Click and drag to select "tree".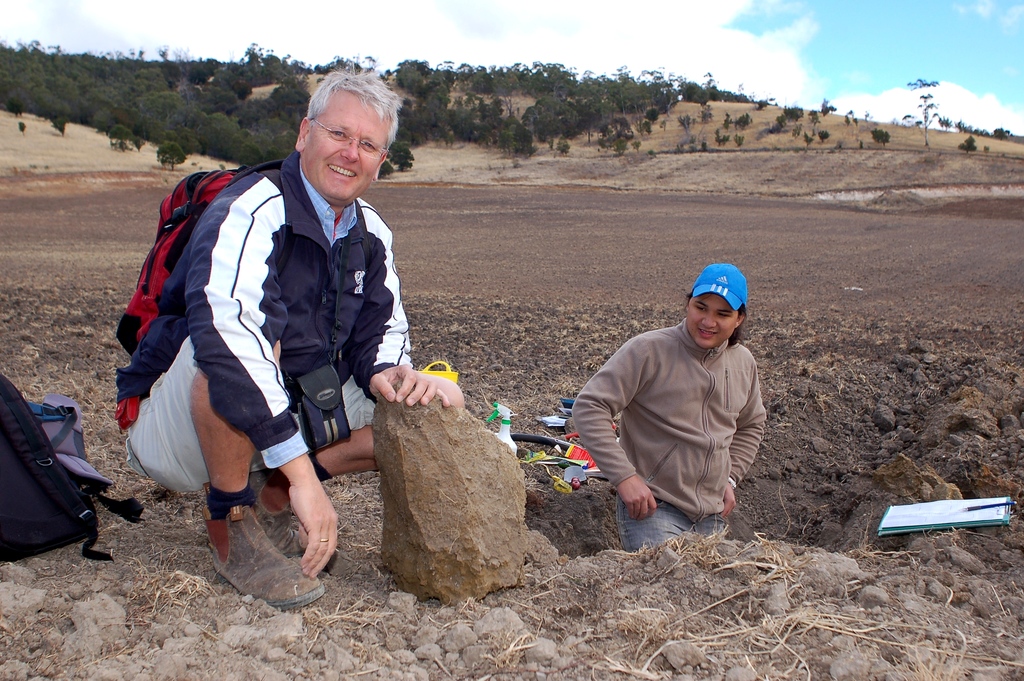
Selection: bbox=[870, 126, 893, 145].
